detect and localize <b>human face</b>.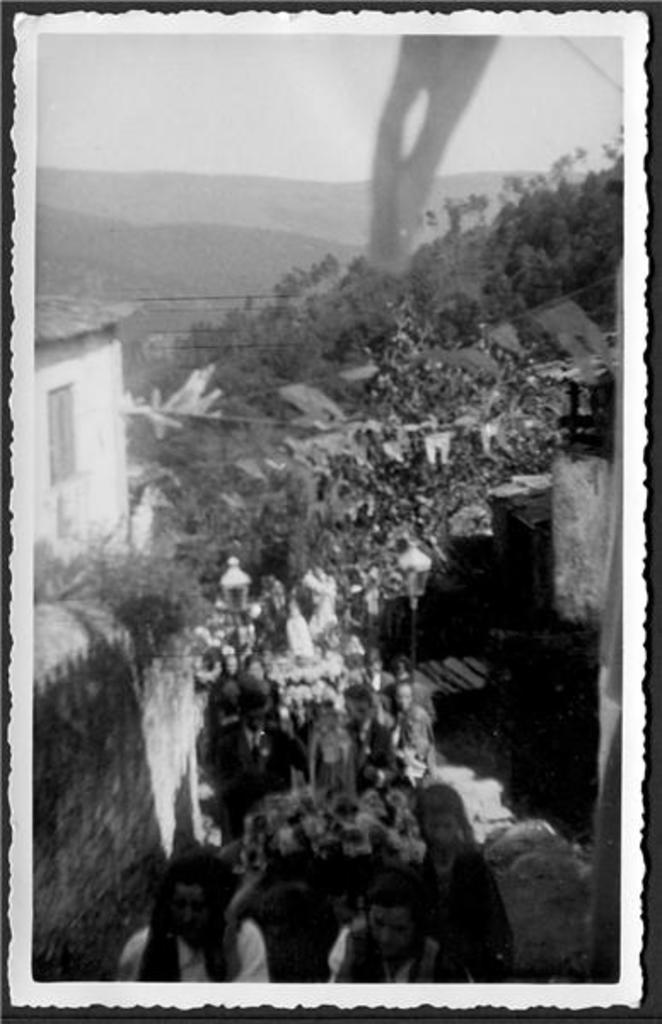
Localized at Rect(365, 905, 406, 956).
